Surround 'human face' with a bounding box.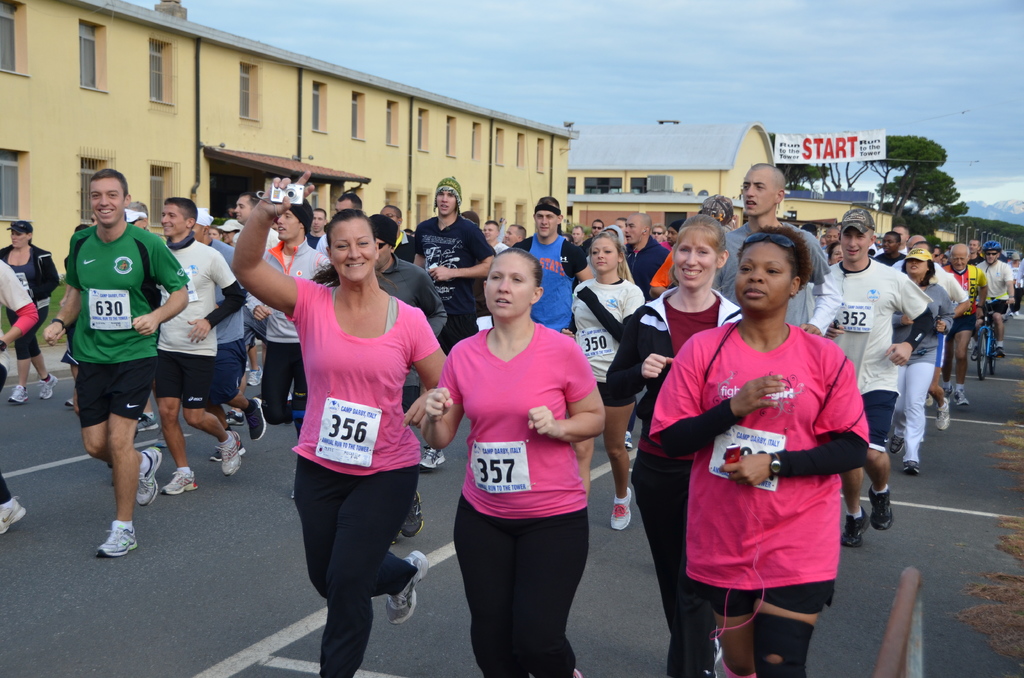
485/254/531/318.
